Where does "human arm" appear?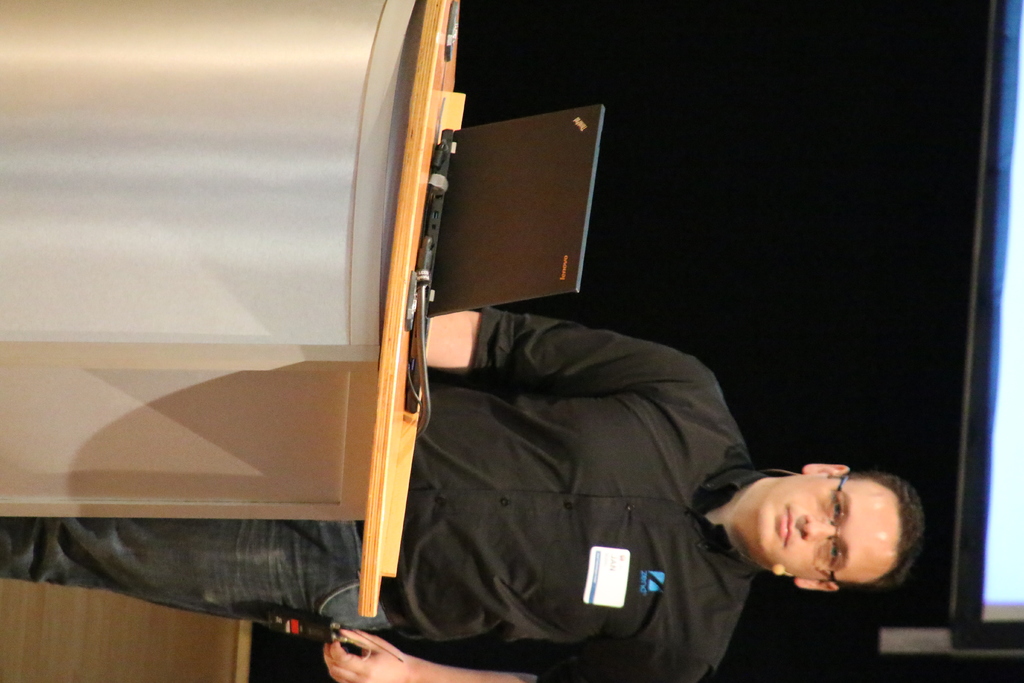
Appears at [left=415, top=301, right=703, bottom=399].
